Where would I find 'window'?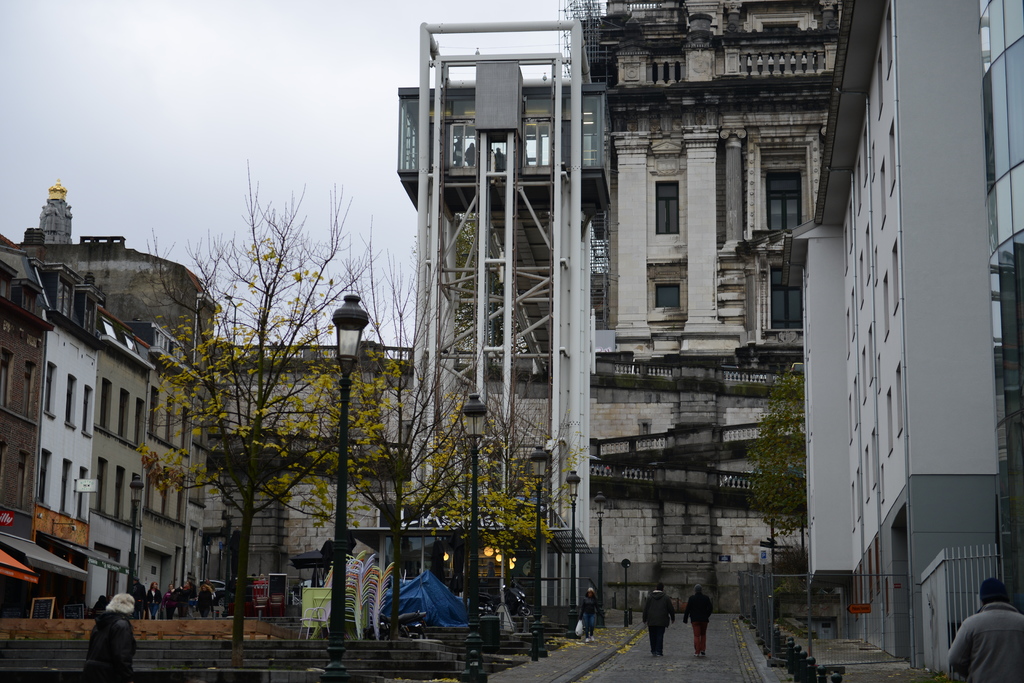
At bbox(61, 373, 77, 426).
